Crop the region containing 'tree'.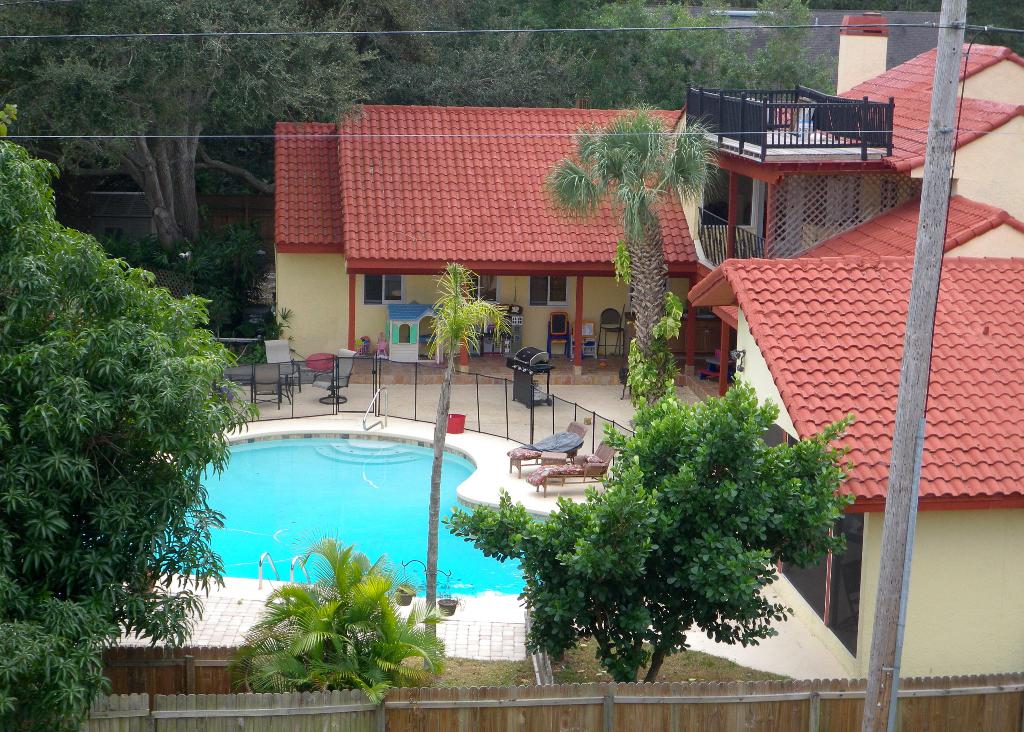
Crop region: 0, 141, 264, 731.
